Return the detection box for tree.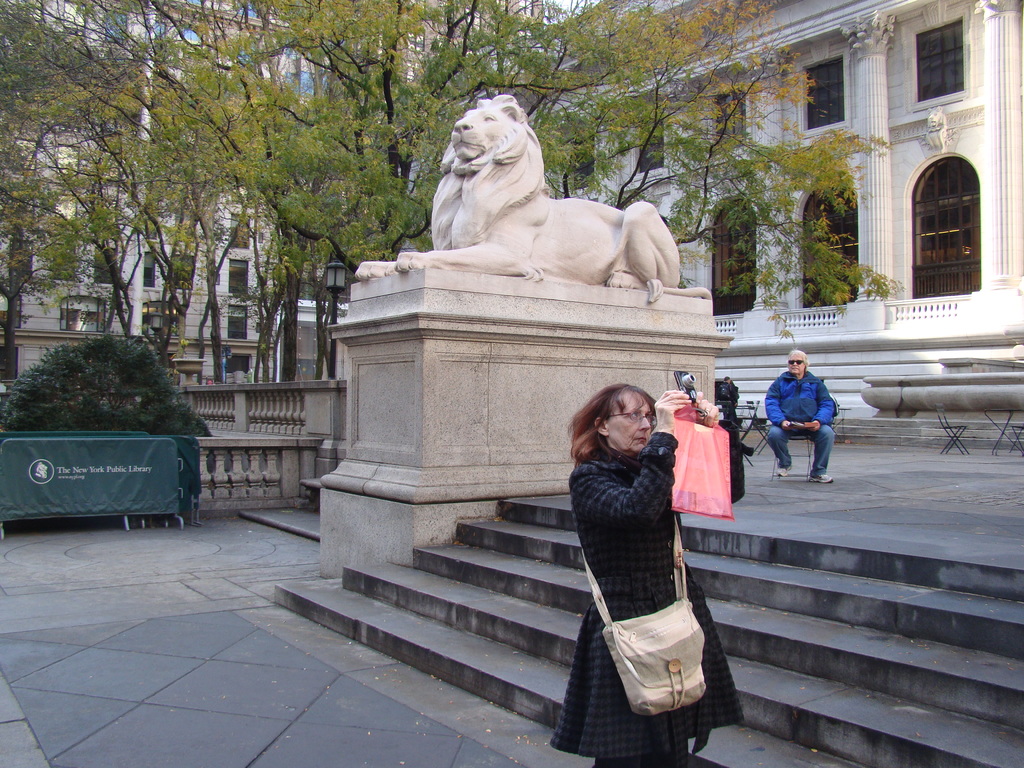
316:0:906:349.
